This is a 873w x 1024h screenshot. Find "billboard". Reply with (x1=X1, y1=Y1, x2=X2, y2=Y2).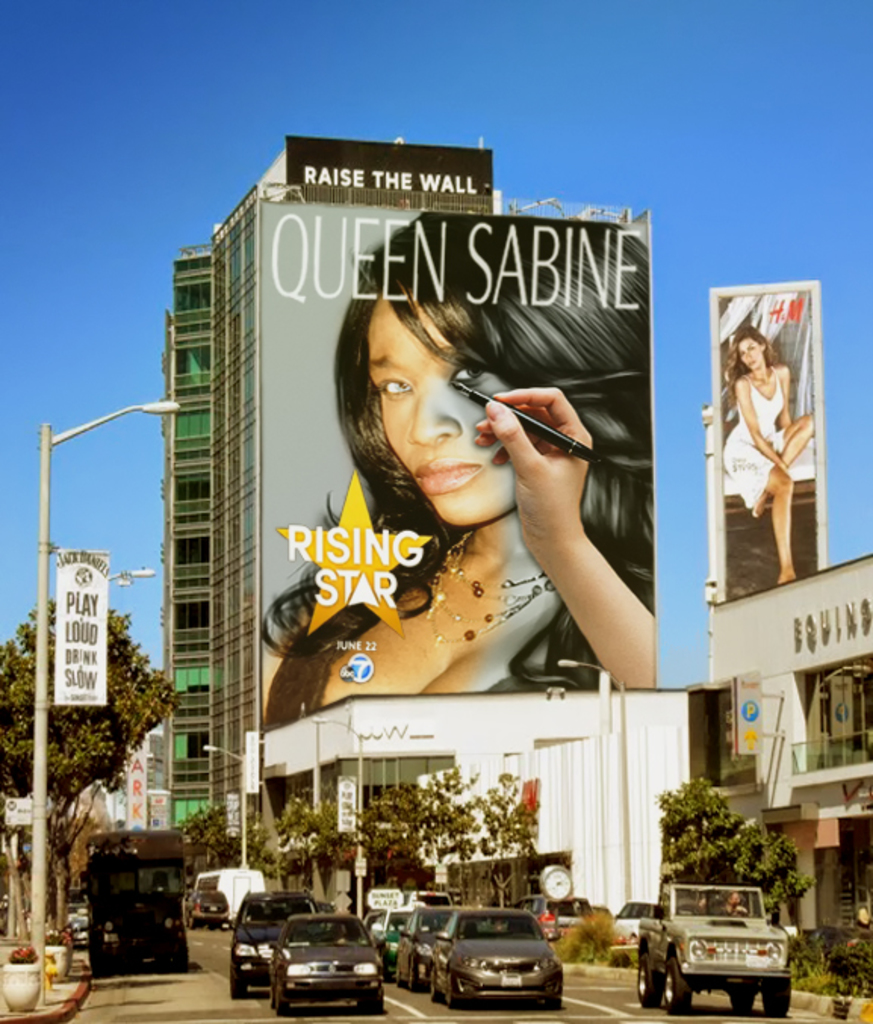
(x1=257, y1=203, x2=717, y2=697).
